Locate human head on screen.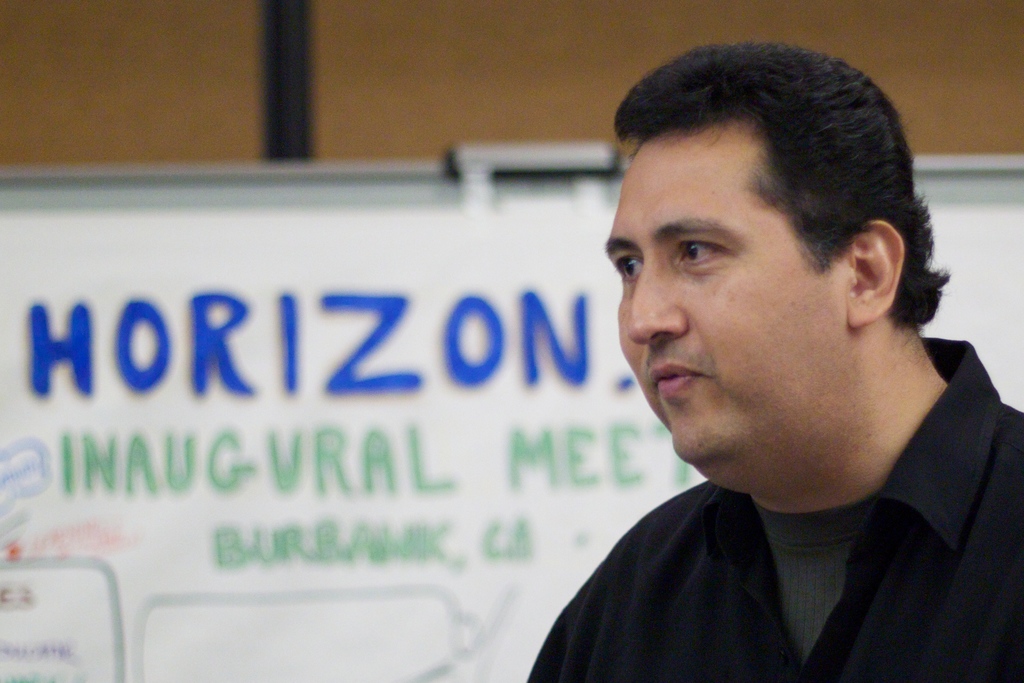
On screen at [left=615, top=31, right=921, bottom=443].
